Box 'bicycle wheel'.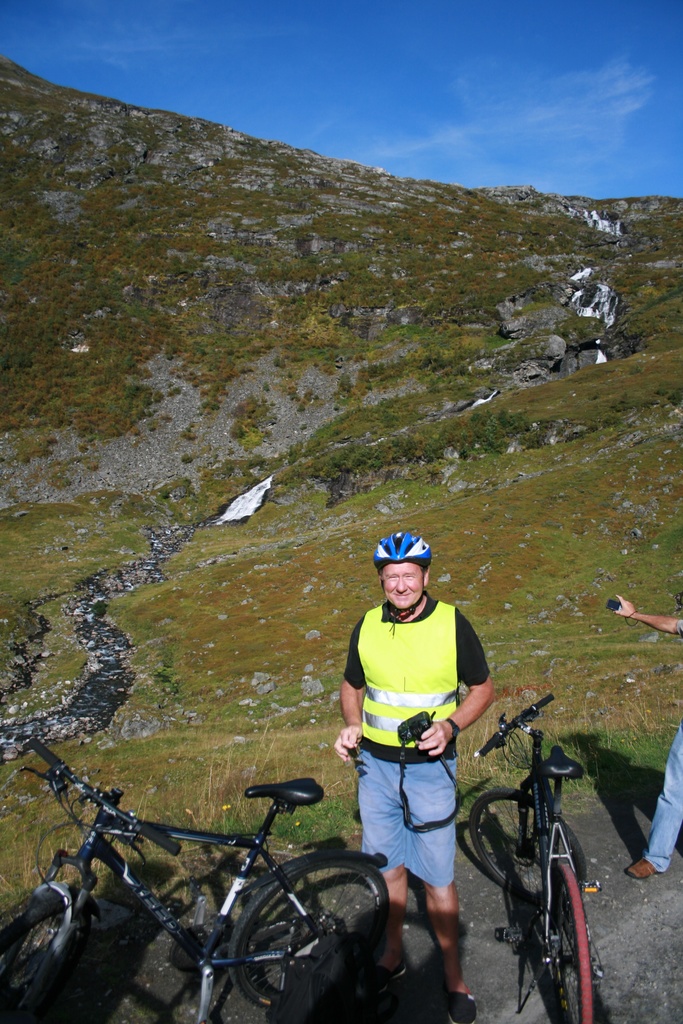
region(471, 787, 585, 908).
